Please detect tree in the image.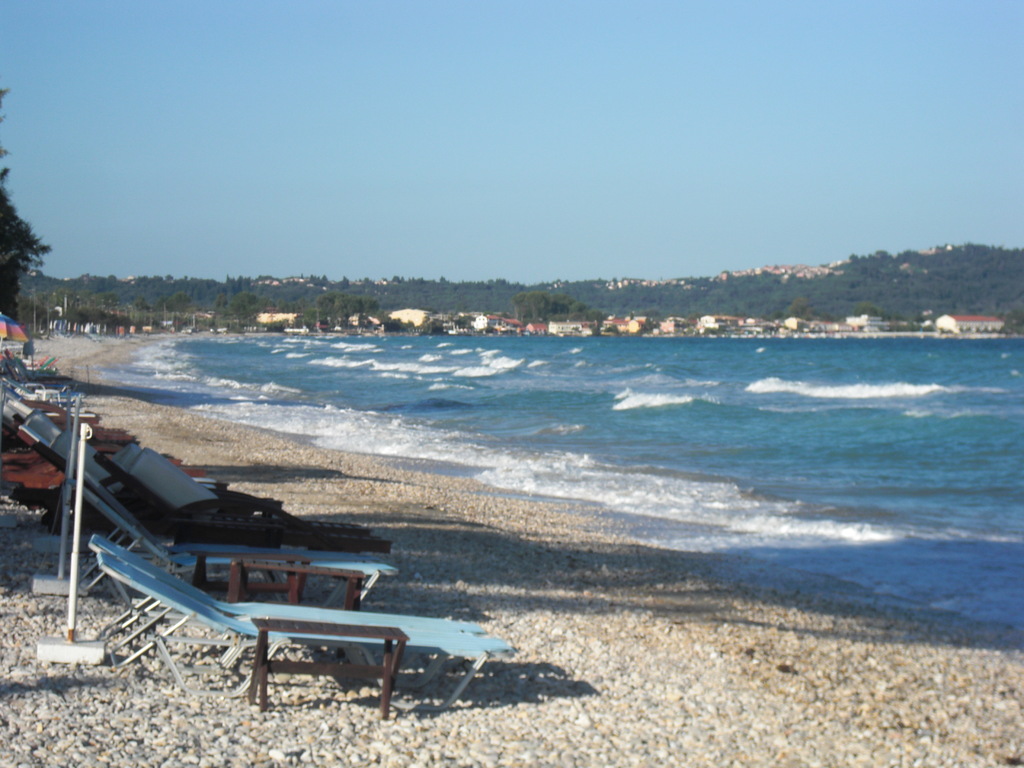
<box>0,86,45,343</box>.
